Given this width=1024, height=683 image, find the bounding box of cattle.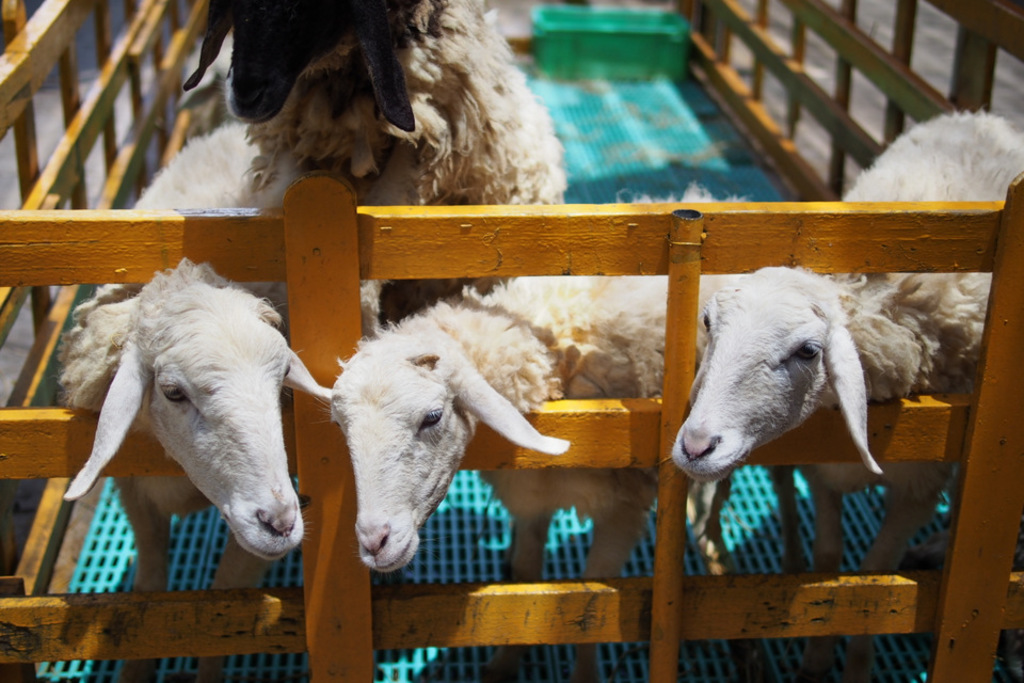
crop(306, 187, 750, 682).
